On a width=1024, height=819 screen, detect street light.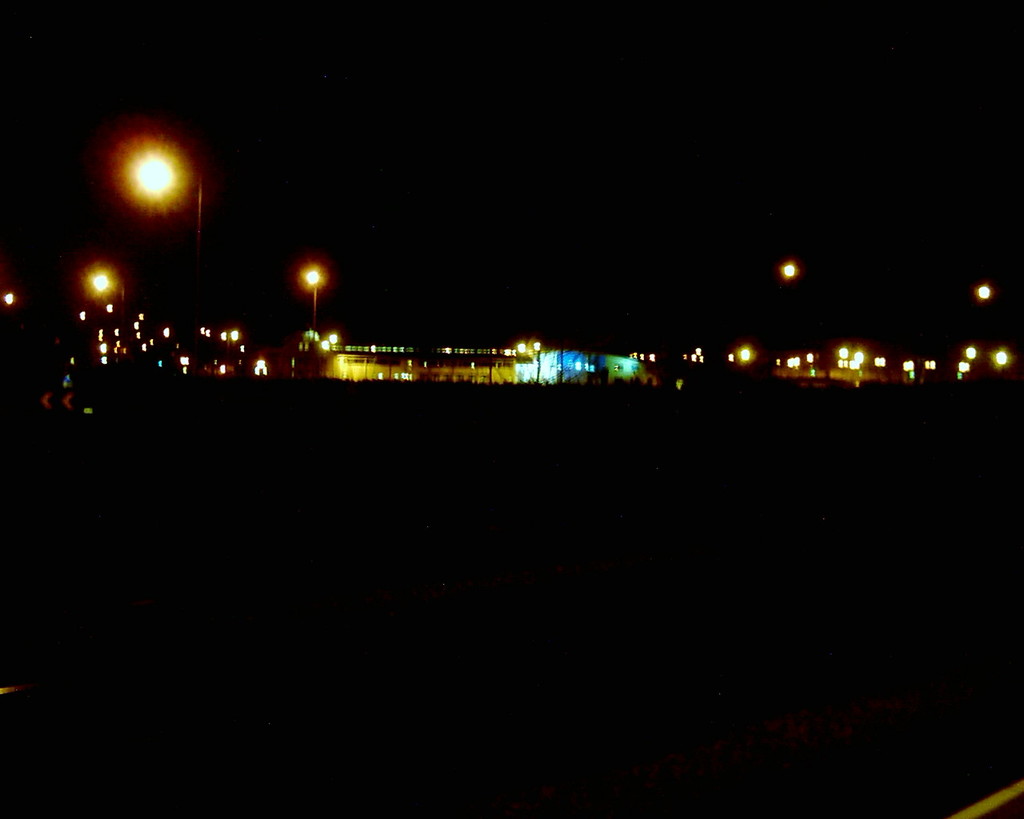
[x1=121, y1=136, x2=212, y2=259].
